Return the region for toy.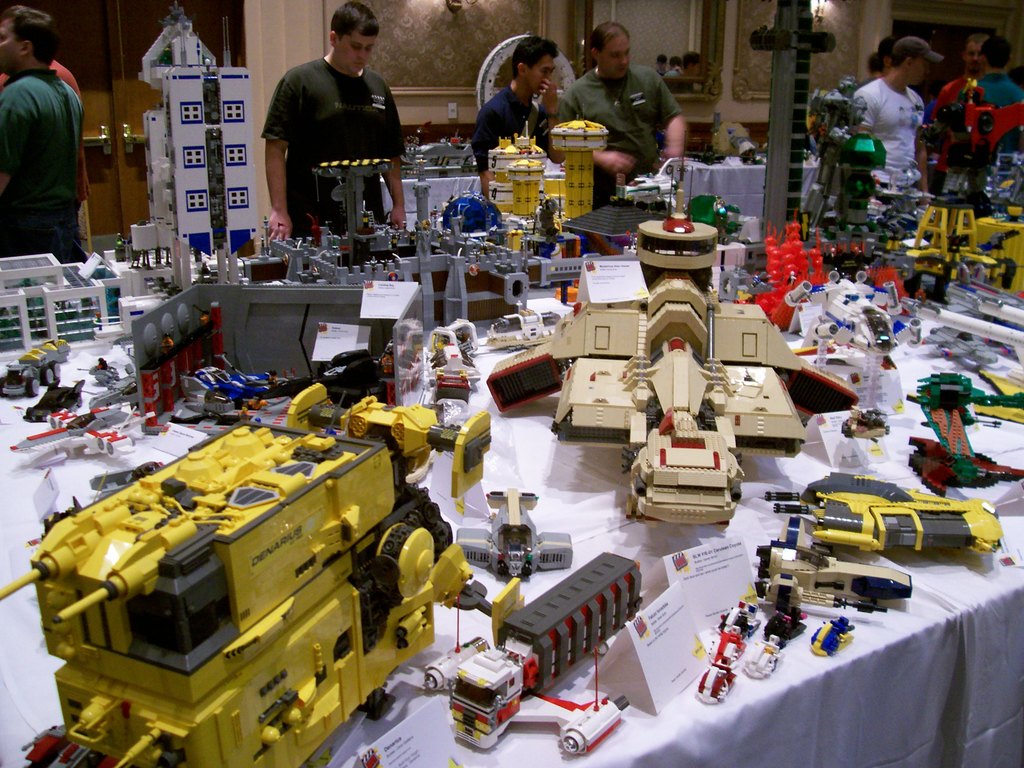
[785,271,922,356].
